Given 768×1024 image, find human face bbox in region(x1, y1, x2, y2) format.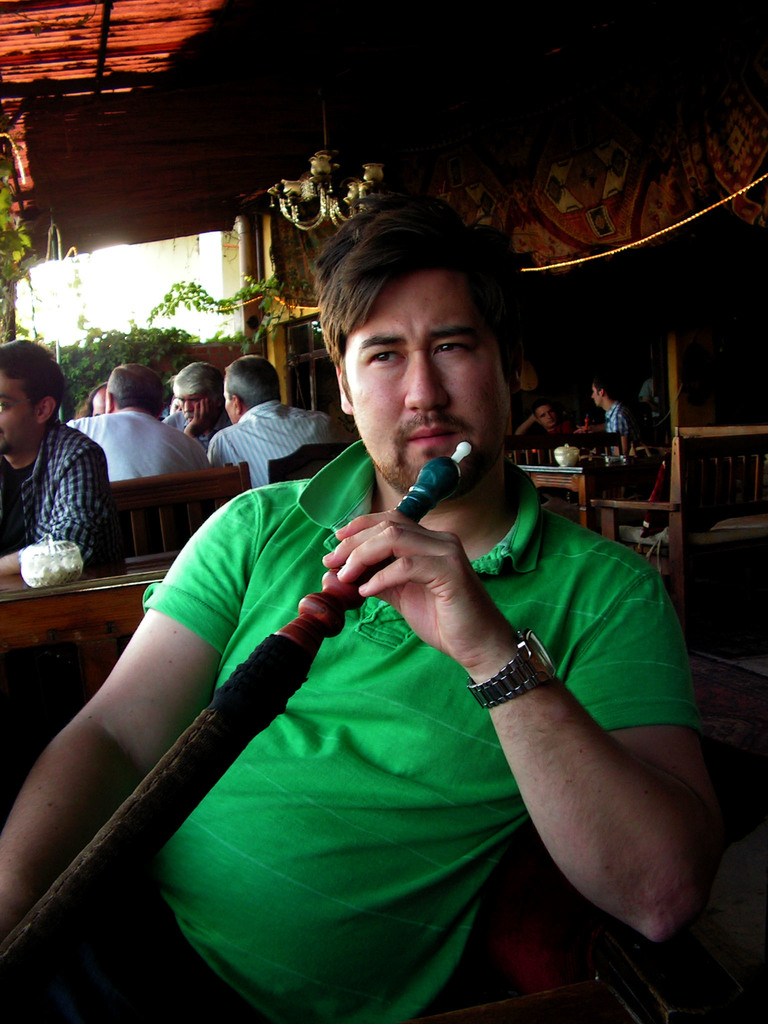
region(177, 392, 205, 422).
